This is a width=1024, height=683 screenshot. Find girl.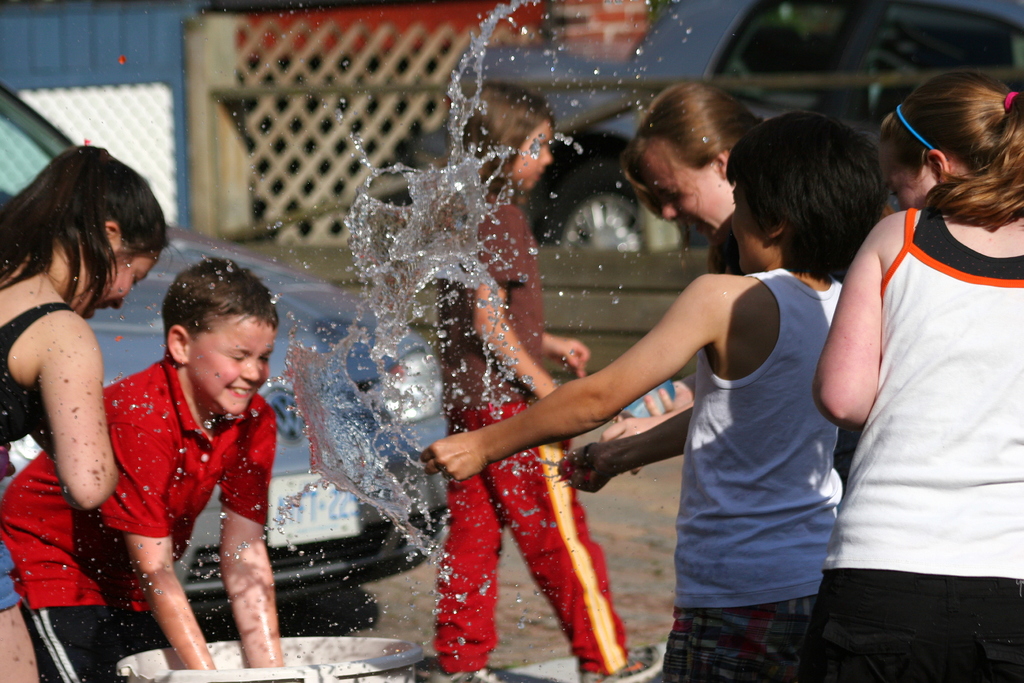
Bounding box: locate(0, 136, 165, 680).
